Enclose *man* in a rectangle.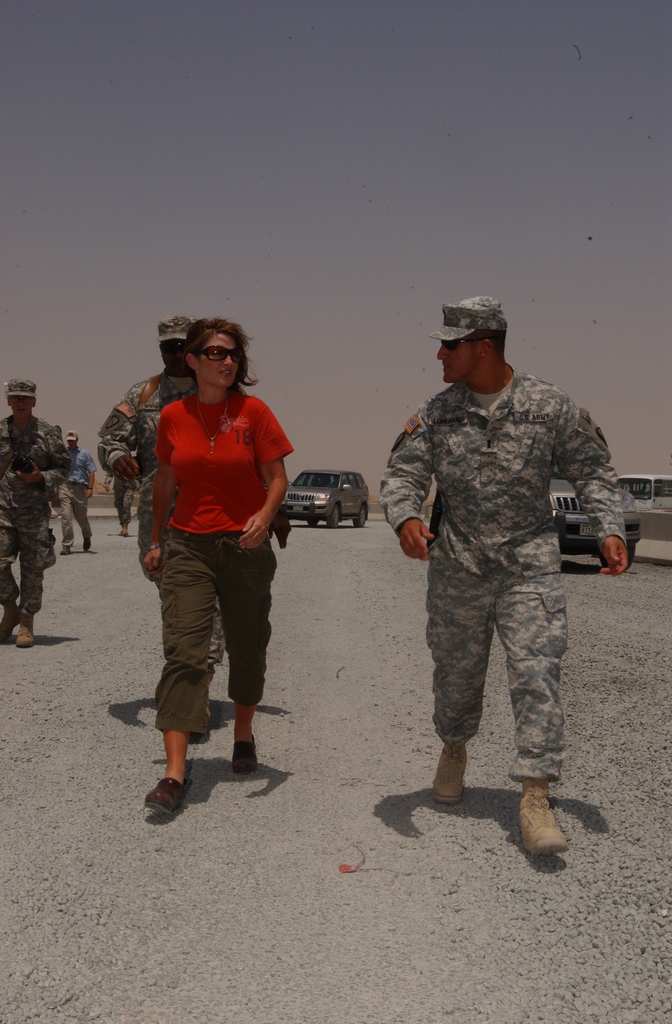
[97, 309, 227, 729].
